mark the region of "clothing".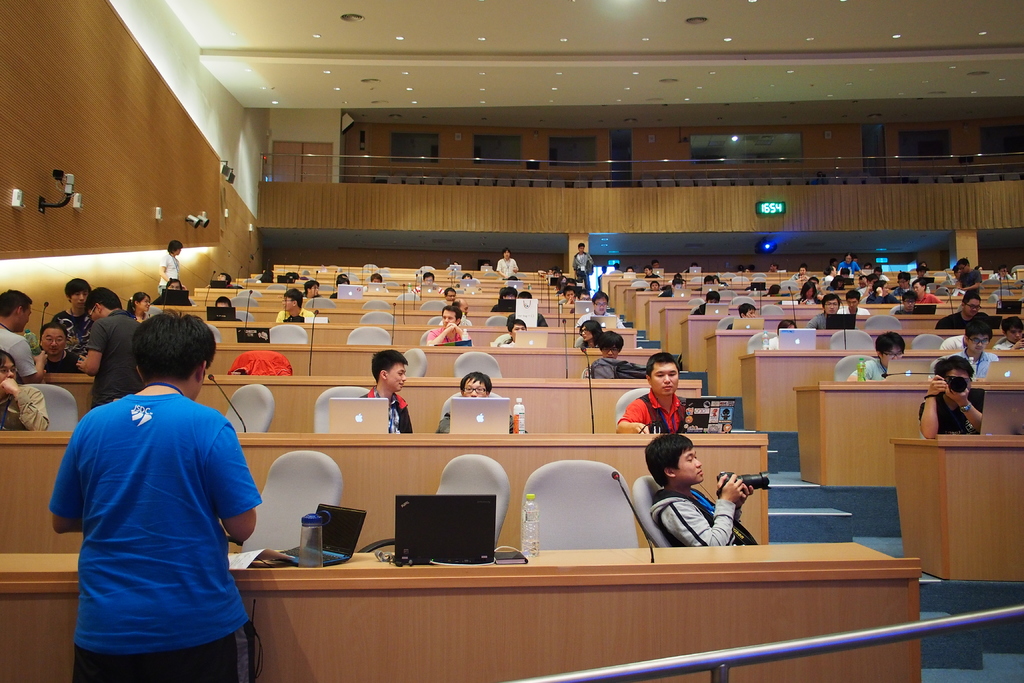
Region: (x1=227, y1=281, x2=231, y2=288).
